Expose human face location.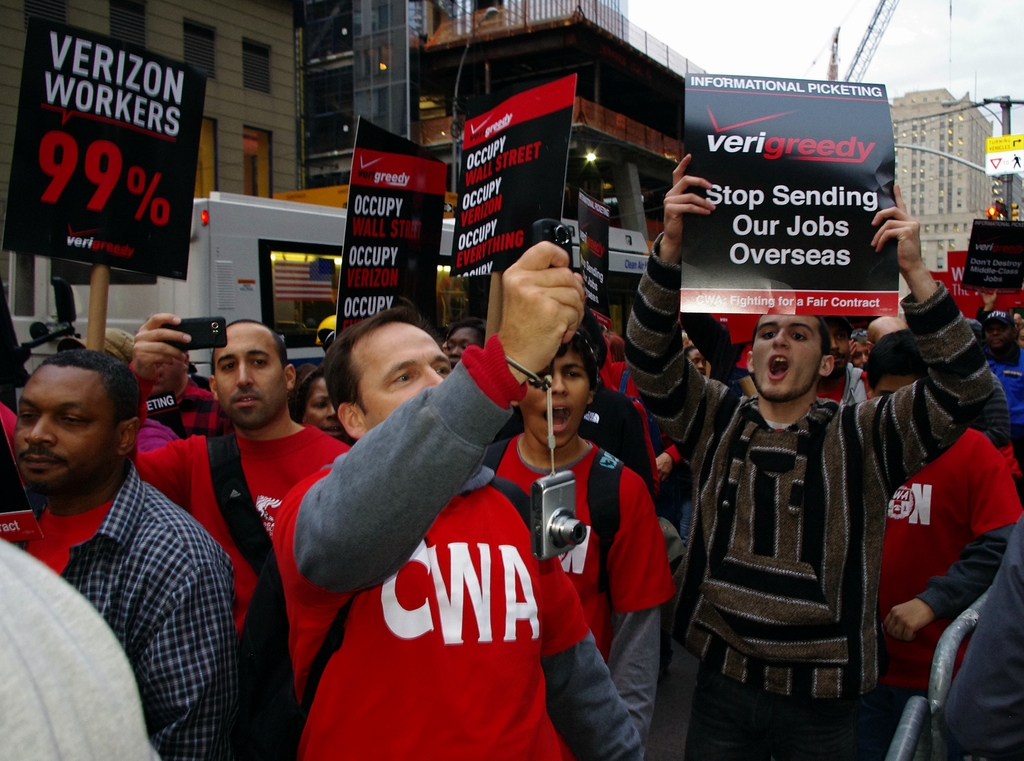
Exposed at (left=213, top=329, right=287, bottom=425).
